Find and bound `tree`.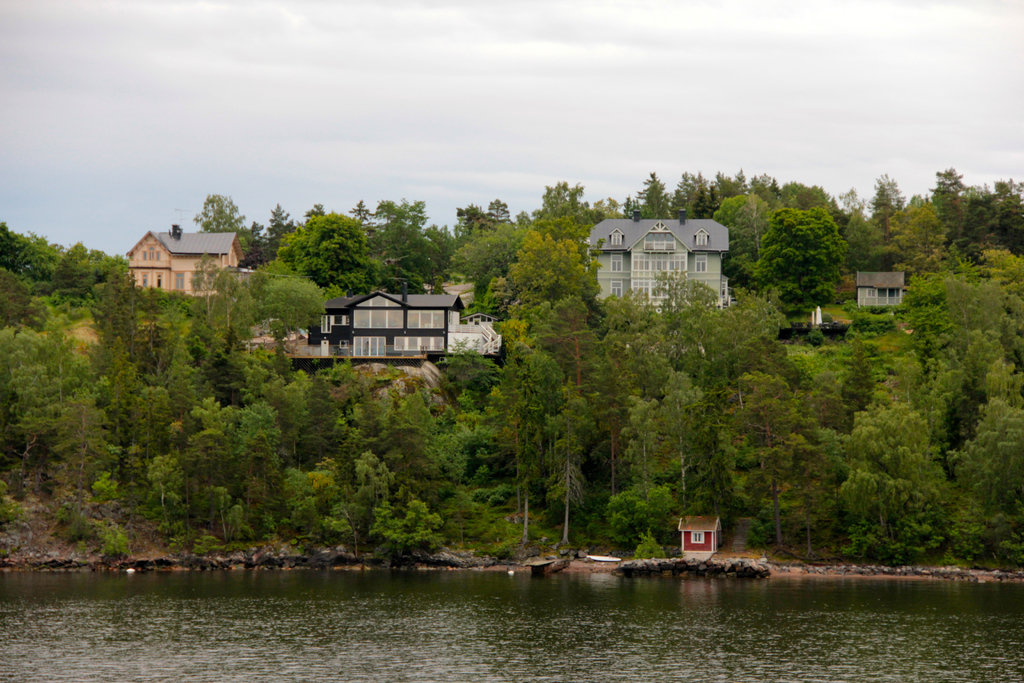
Bound: bbox=(454, 201, 490, 240).
